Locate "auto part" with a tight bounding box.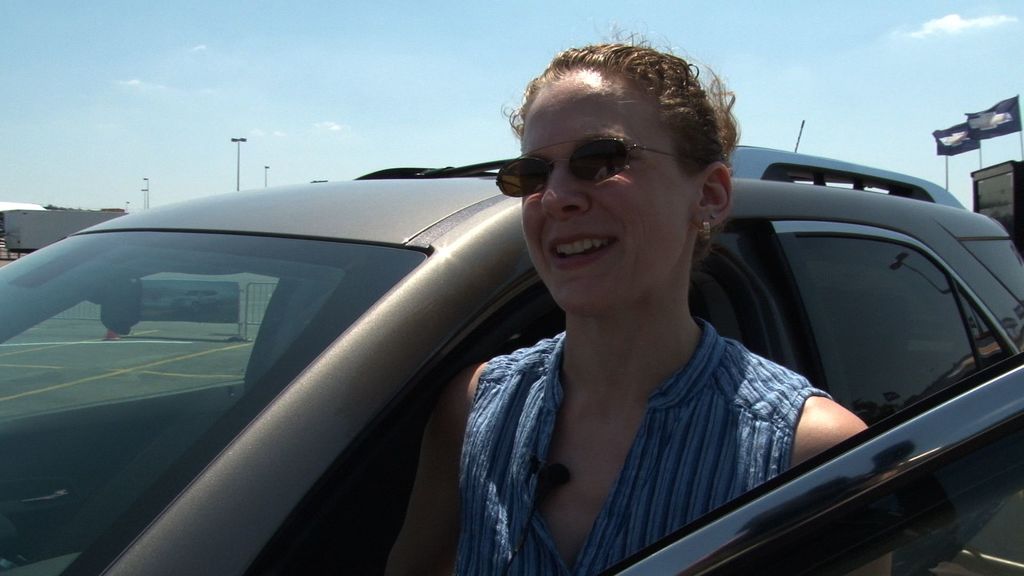
rect(778, 223, 1023, 432).
